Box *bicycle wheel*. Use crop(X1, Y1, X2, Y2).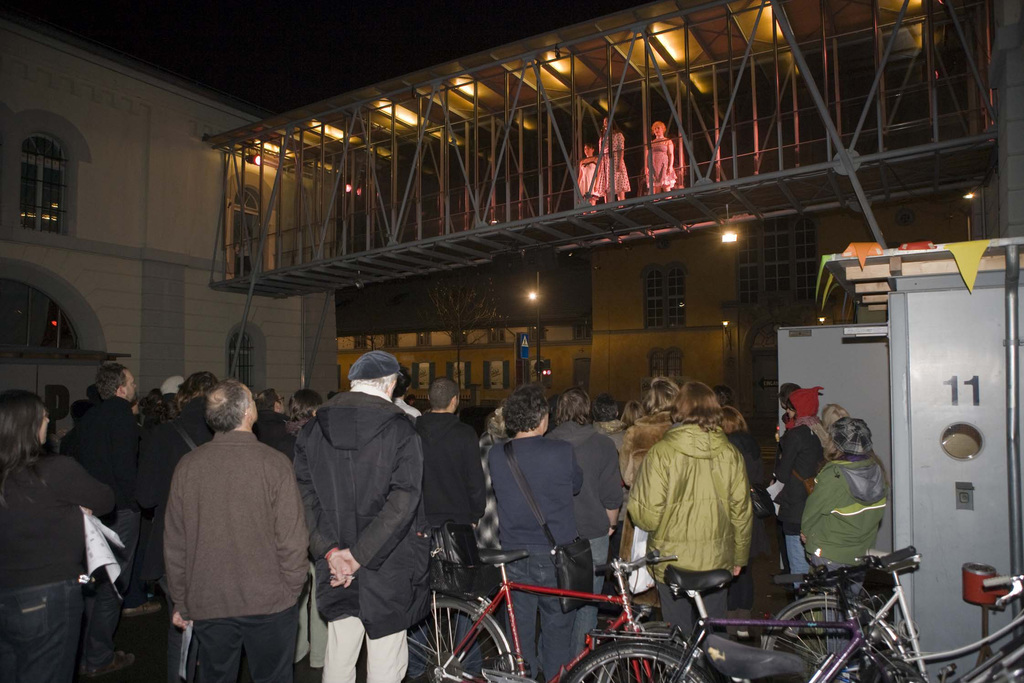
crop(407, 591, 511, 682).
